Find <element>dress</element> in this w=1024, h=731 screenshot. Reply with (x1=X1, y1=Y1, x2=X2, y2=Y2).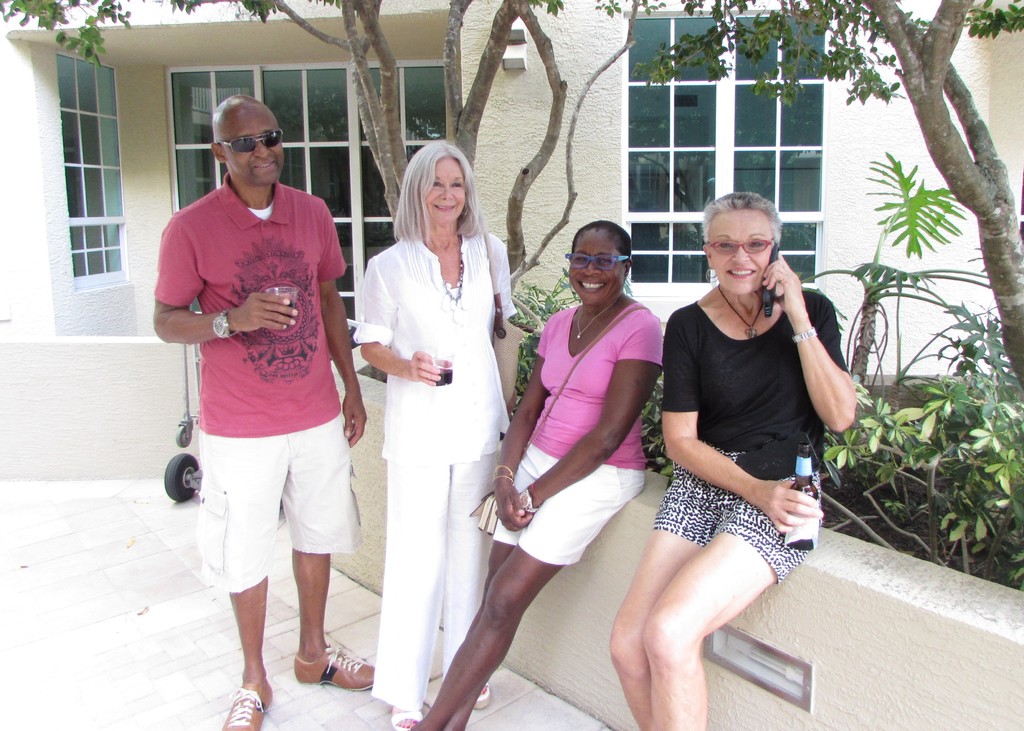
(x1=647, y1=271, x2=841, y2=564).
